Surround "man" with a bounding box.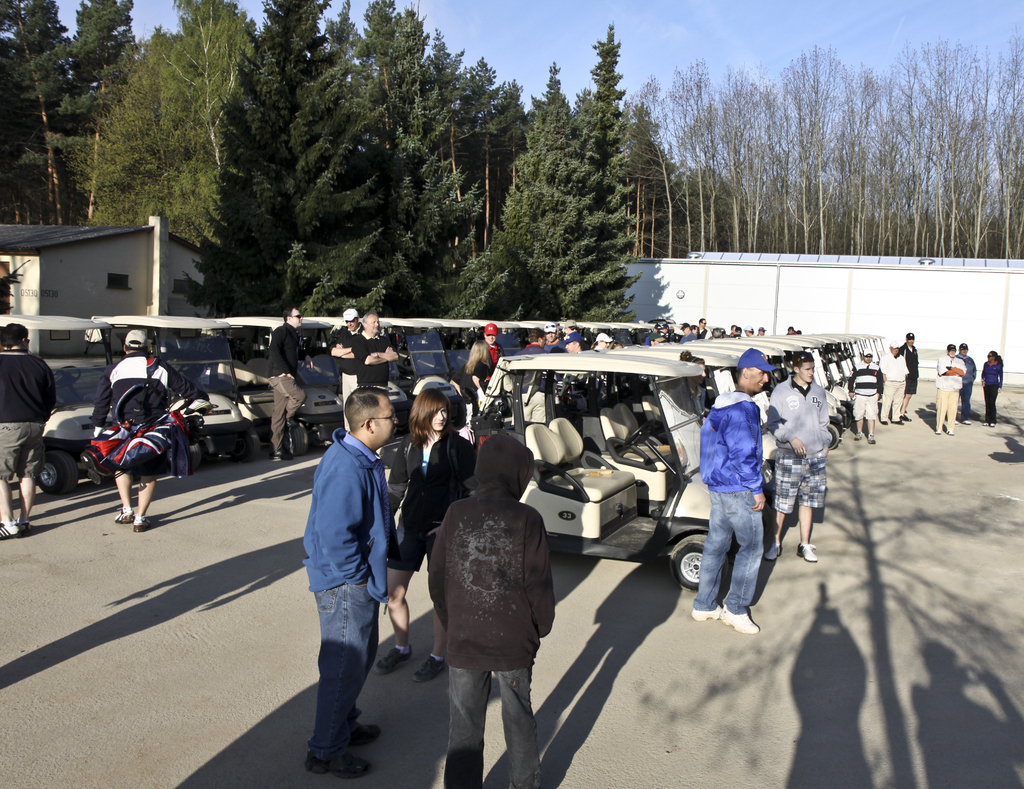
[x1=0, y1=321, x2=56, y2=542].
